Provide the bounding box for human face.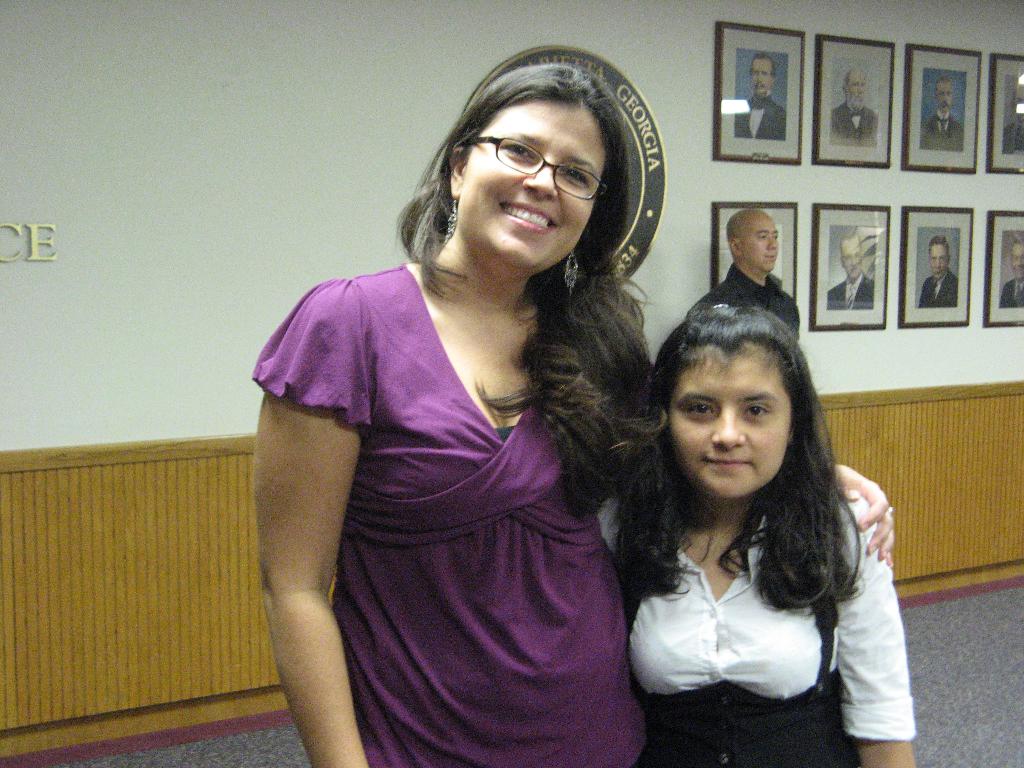
BBox(744, 223, 779, 267).
